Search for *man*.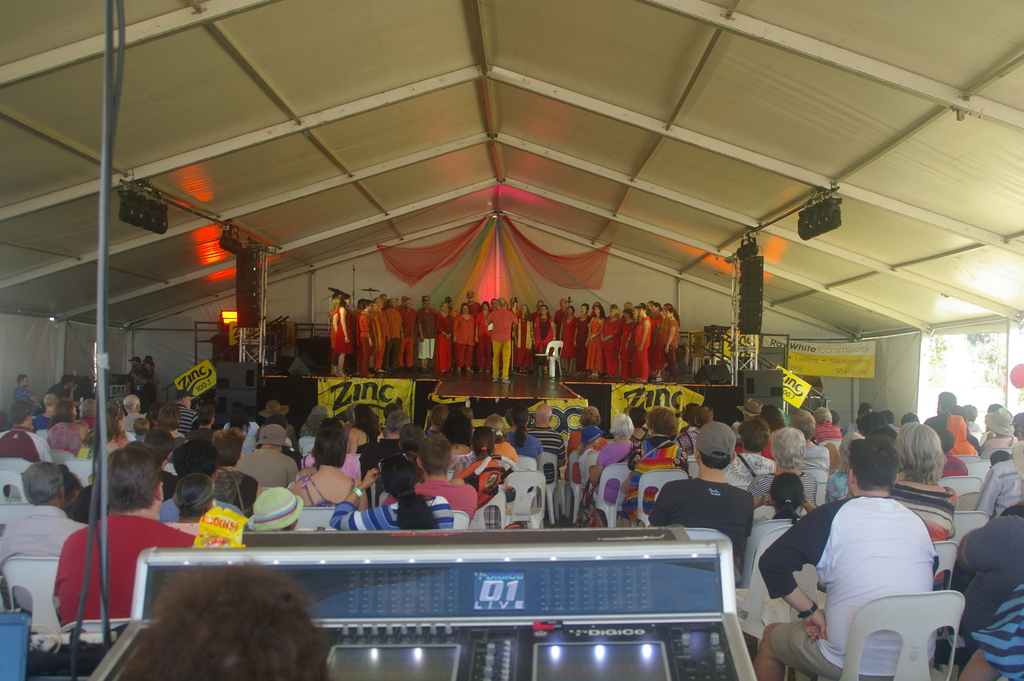
Found at region(145, 437, 184, 513).
